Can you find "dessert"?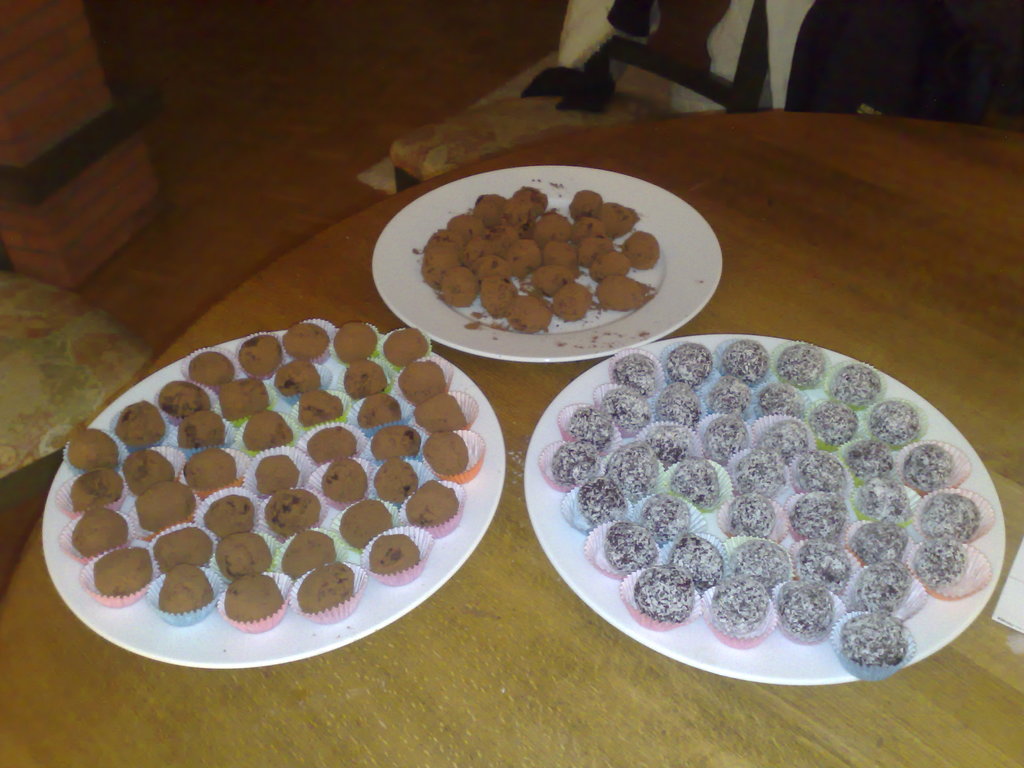
Yes, bounding box: 162 565 207 612.
